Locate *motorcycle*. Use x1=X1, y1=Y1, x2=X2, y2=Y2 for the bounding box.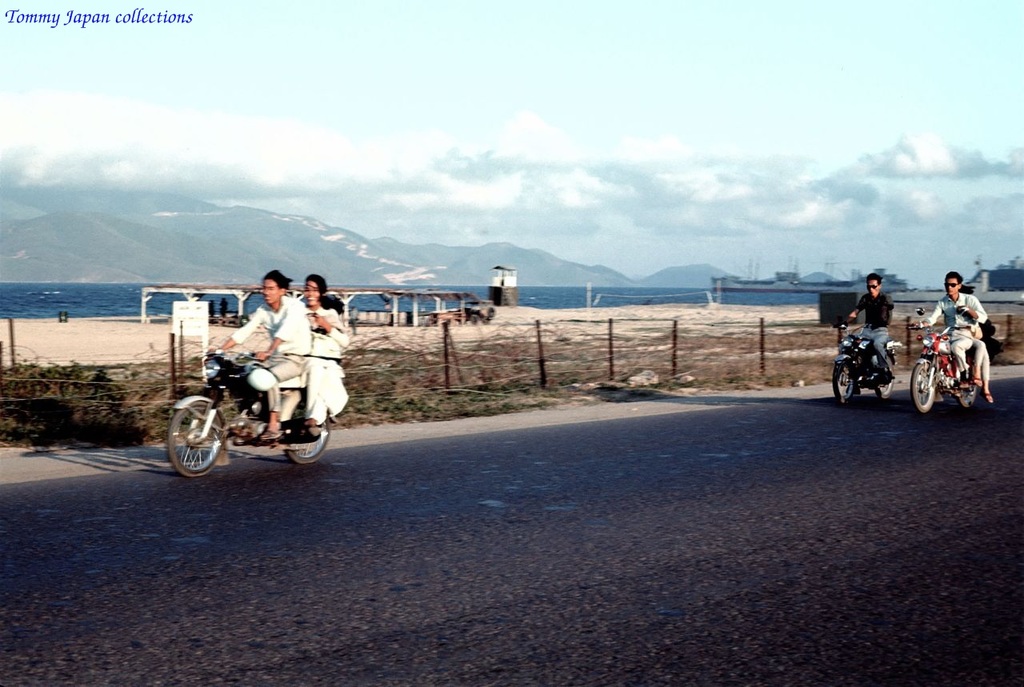
x1=828, y1=324, x2=901, y2=409.
